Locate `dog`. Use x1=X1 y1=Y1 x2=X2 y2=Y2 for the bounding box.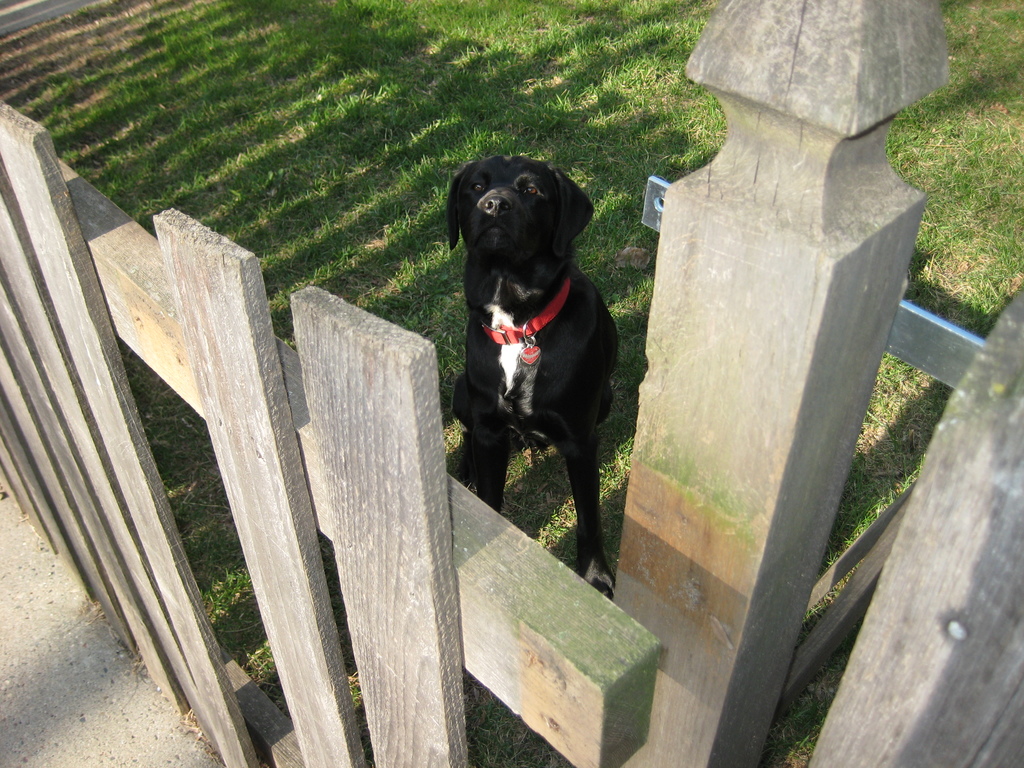
x1=449 y1=156 x2=624 y2=602.
